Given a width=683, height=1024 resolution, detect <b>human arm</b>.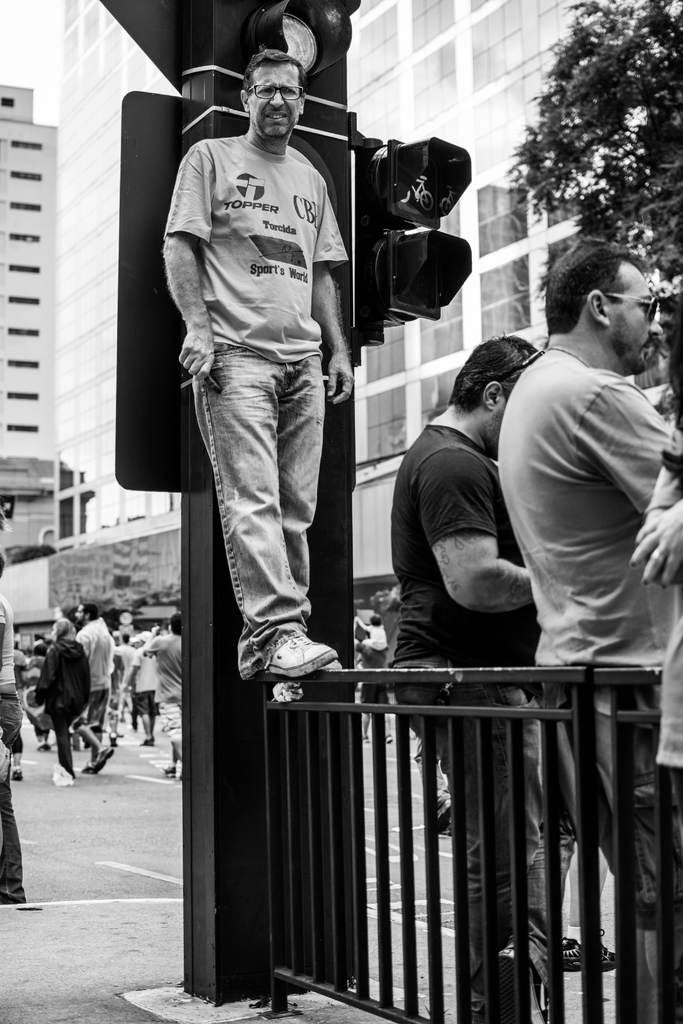
detection(582, 378, 675, 508).
